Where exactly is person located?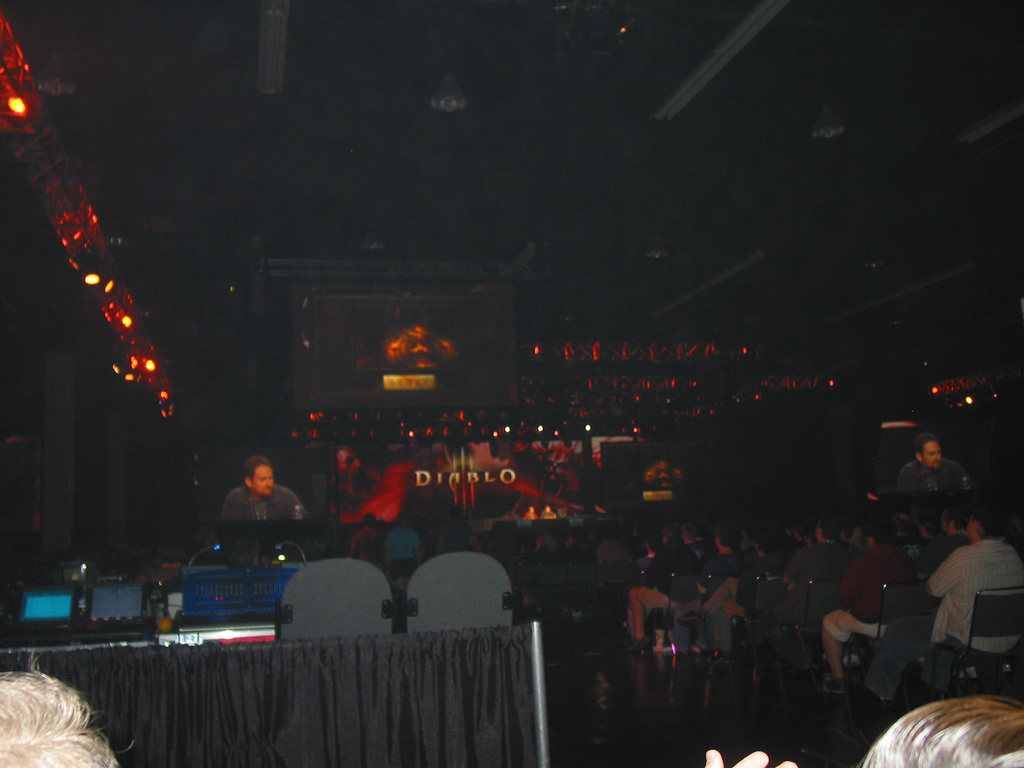
Its bounding box is locate(696, 679, 1023, 767).
